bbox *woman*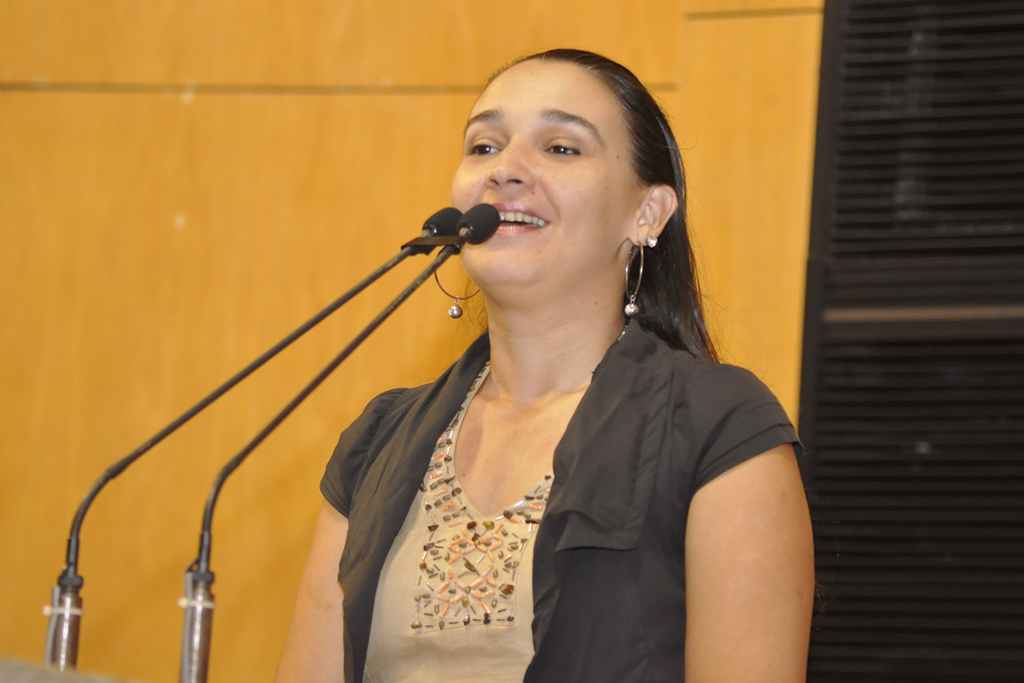
region(287, 55, 823, 682)
